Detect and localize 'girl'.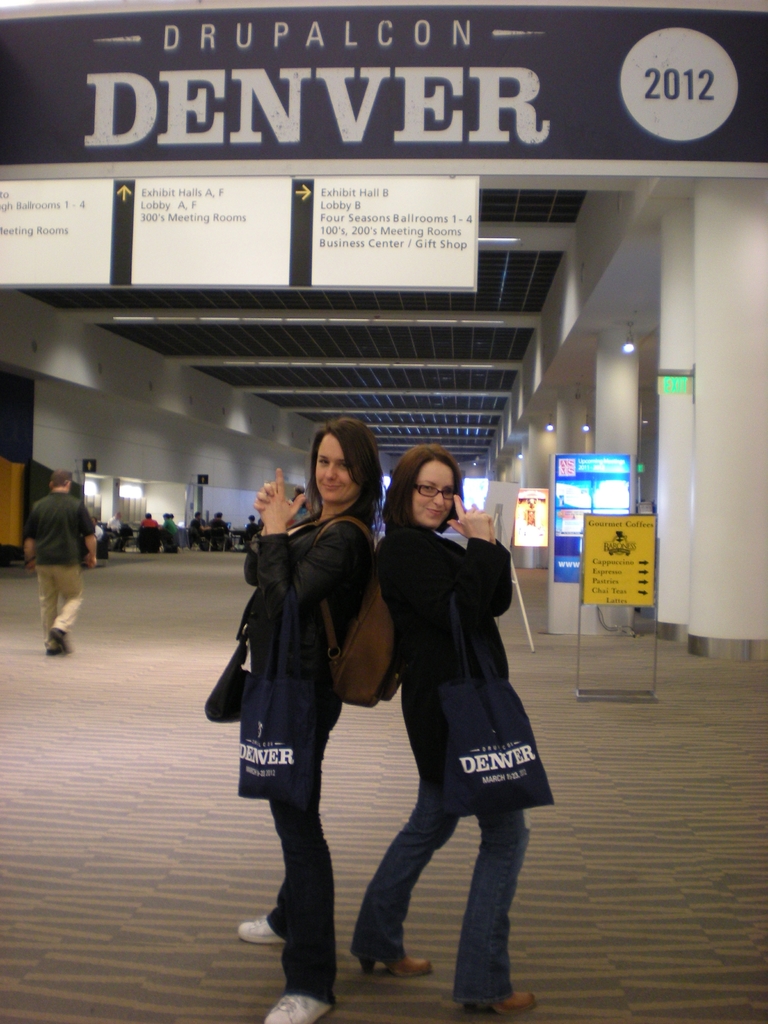
Localized at (left=342, top=442, right=547, bottom=1015).
